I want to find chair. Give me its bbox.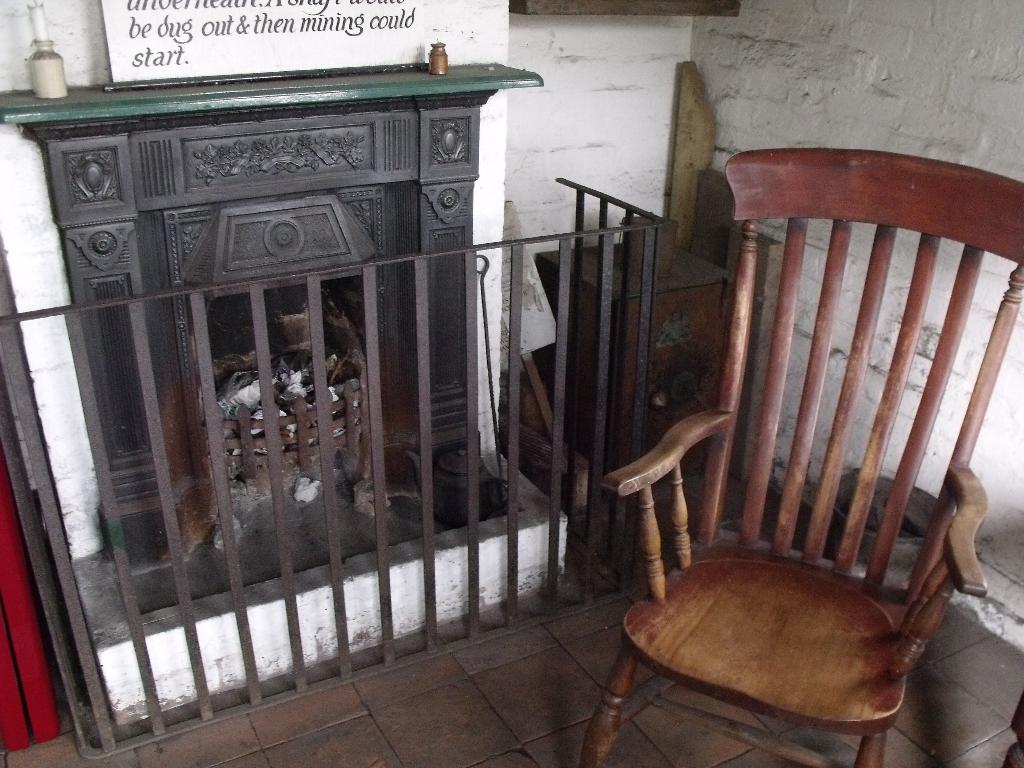
box(591, 154, 1009, 767).
